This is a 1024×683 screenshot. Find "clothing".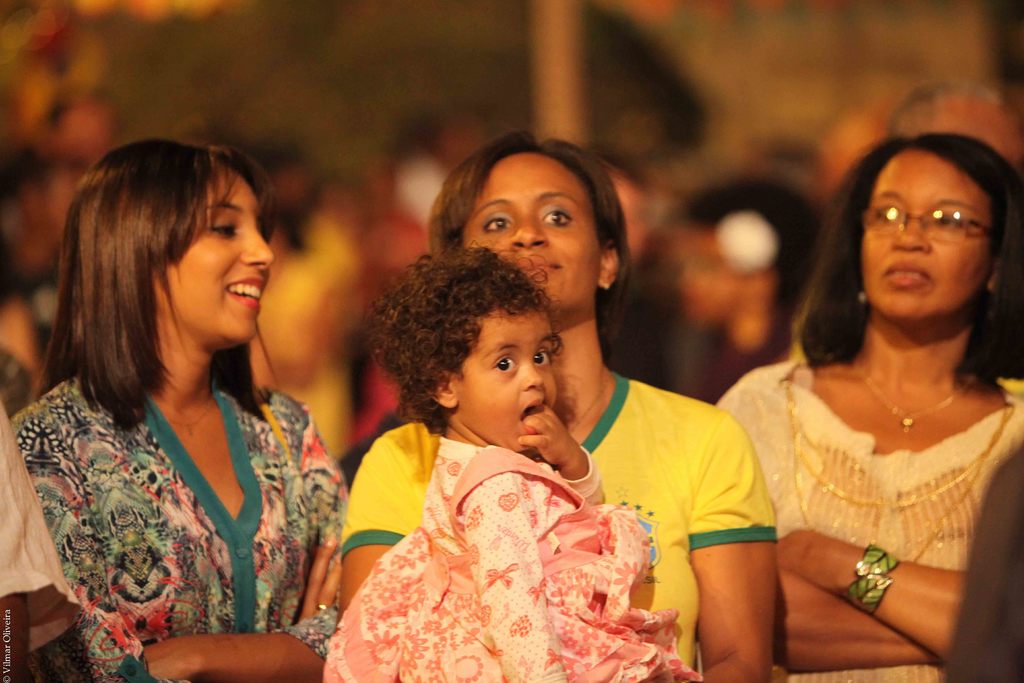
Bounding box: pyautogui.locateOnScreen(308, 373, 818, 682).
